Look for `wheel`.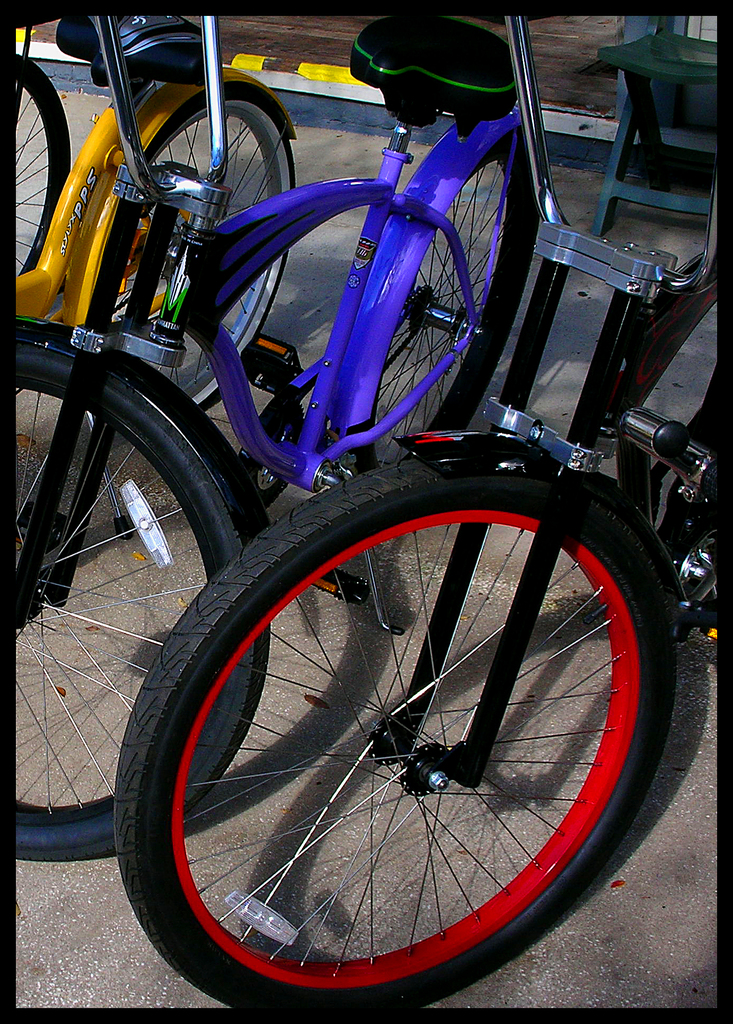
Found: region(609, 278, 719, 668).
